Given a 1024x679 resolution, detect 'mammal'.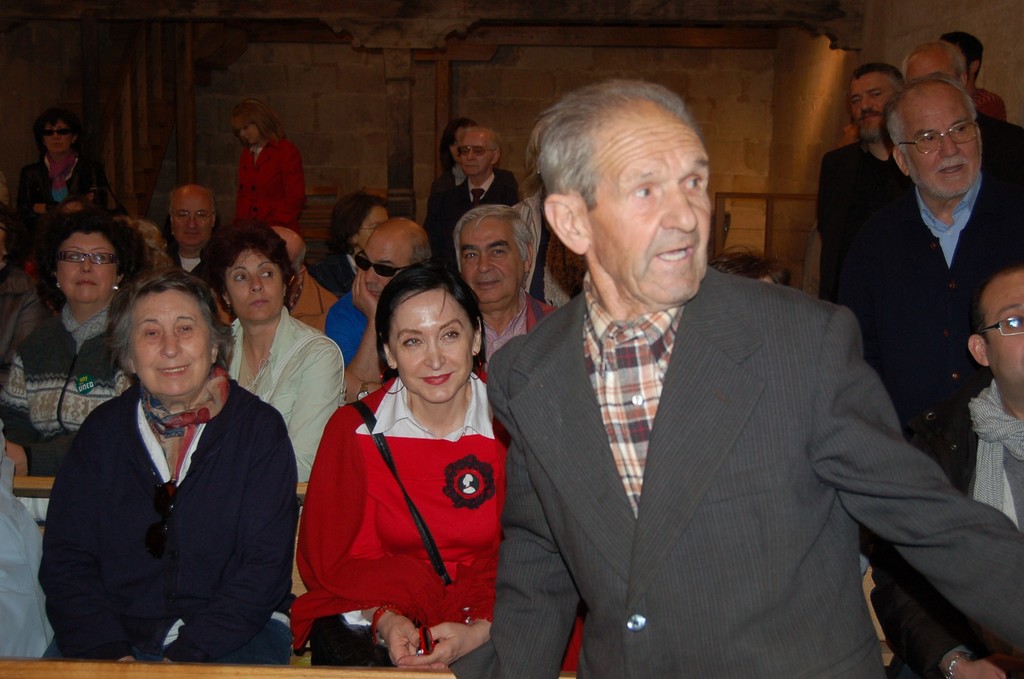
bbox=[446, 76, 1023, 678].
